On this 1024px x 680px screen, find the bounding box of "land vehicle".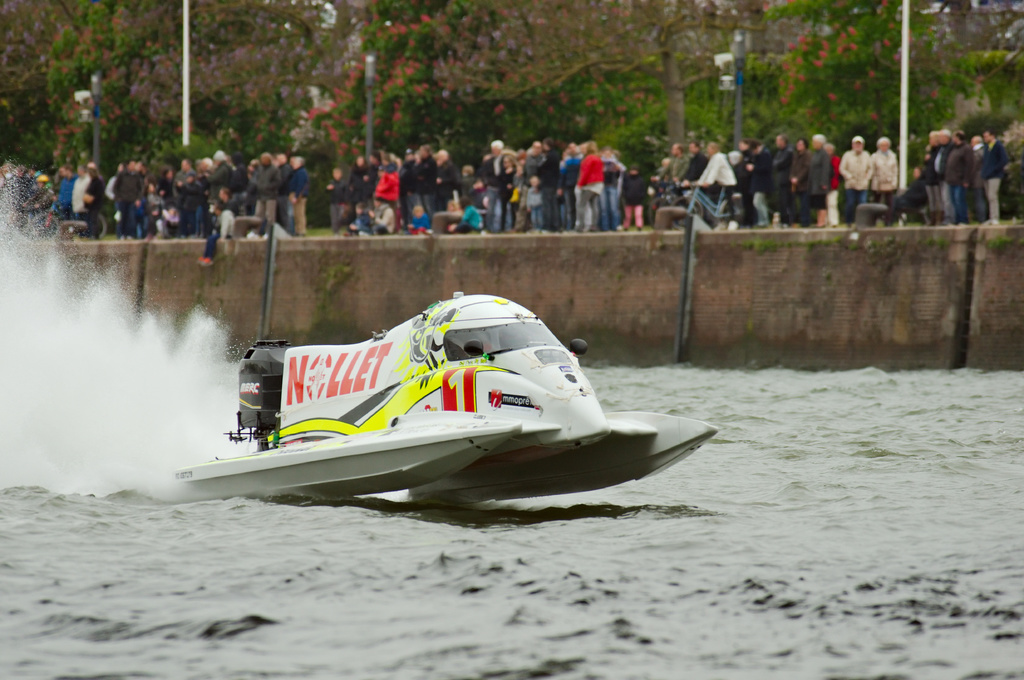
Bounding box: (x1=181, y1=273, x2=705, y2=523).
